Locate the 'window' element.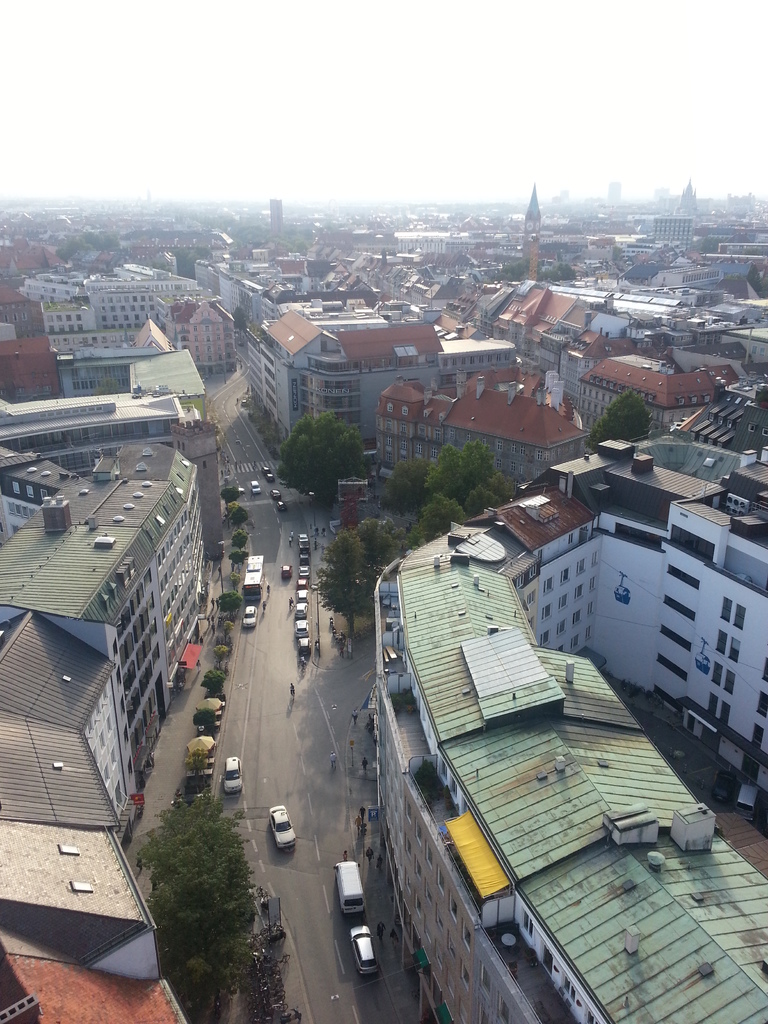
Element bbox: 529, 563, 536, 577.
